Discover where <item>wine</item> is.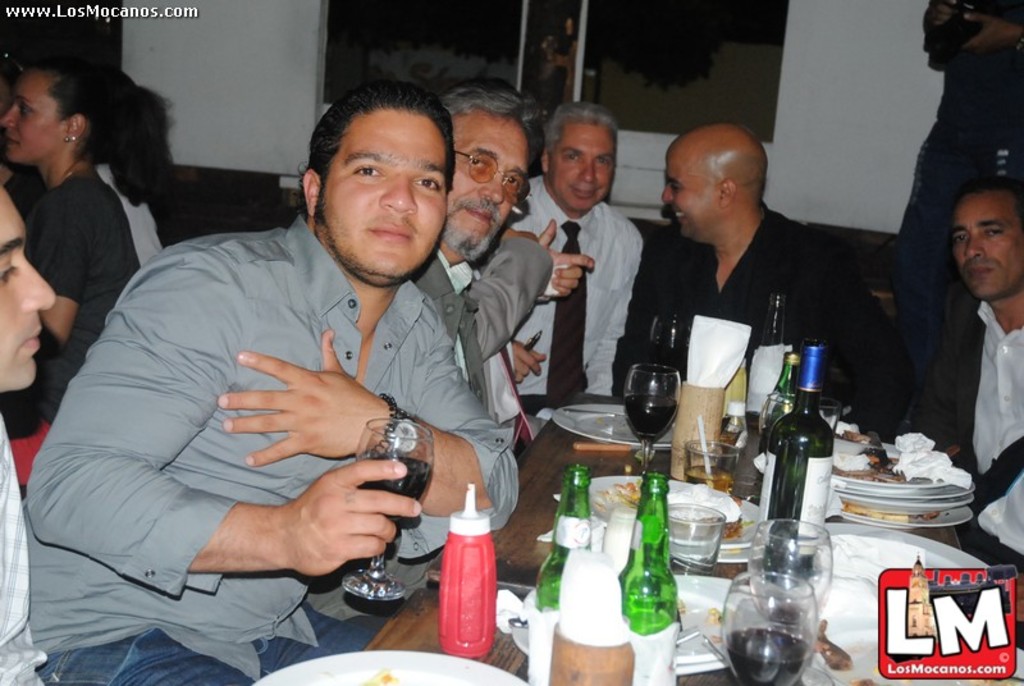
Discovered at (x1=763, y1=340, x2=841, y2=581).
